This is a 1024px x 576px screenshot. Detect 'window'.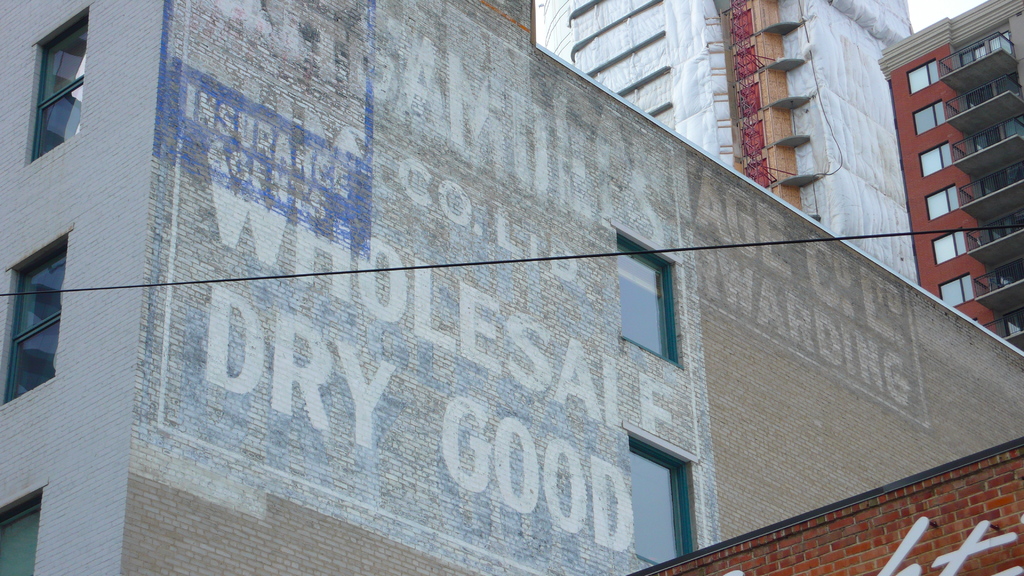
<region>629, 438, 680, 563</region>.
